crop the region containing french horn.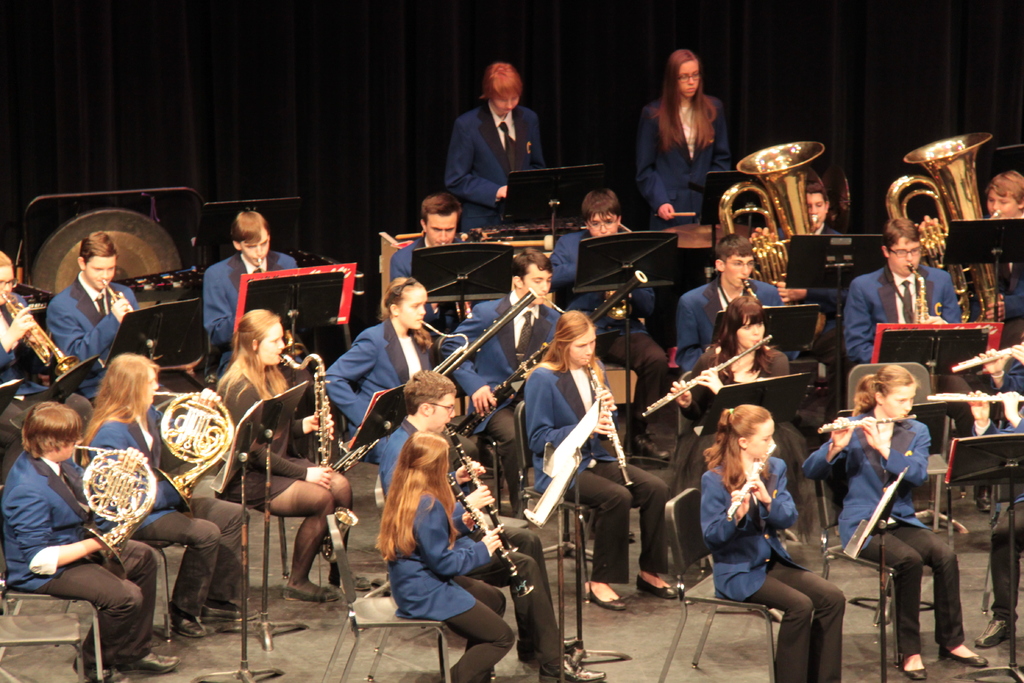
Crop region: bbox=[639, 328, 775, 418].
